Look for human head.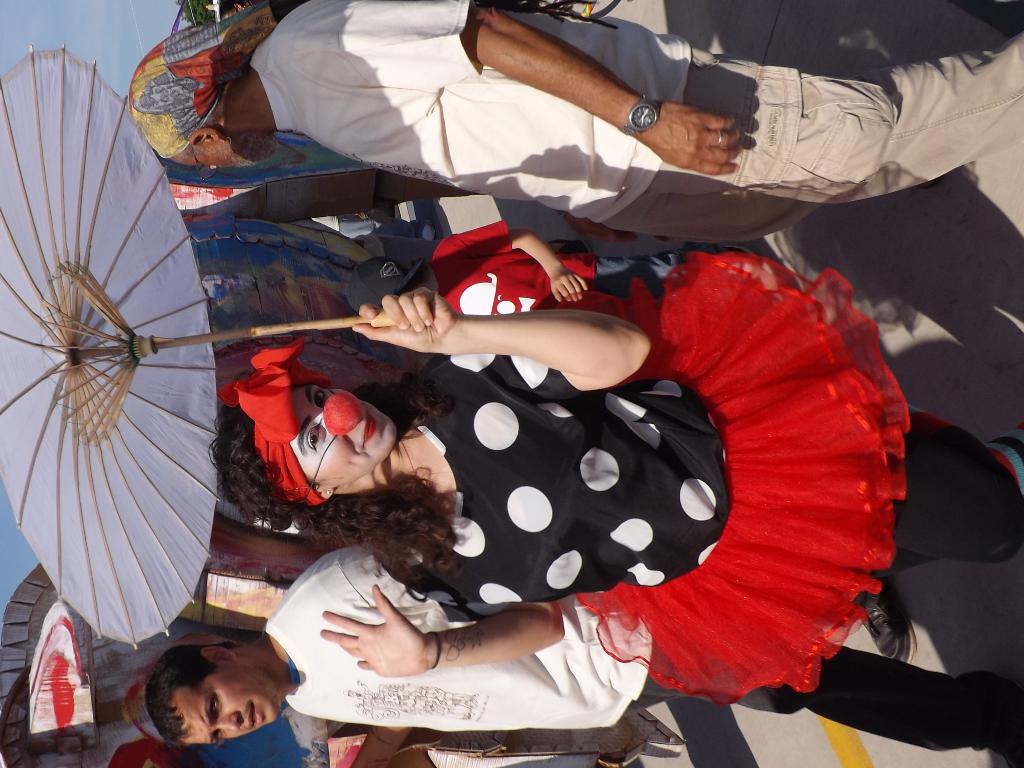
Found: <region>122, 26, 280, 169</region>.
